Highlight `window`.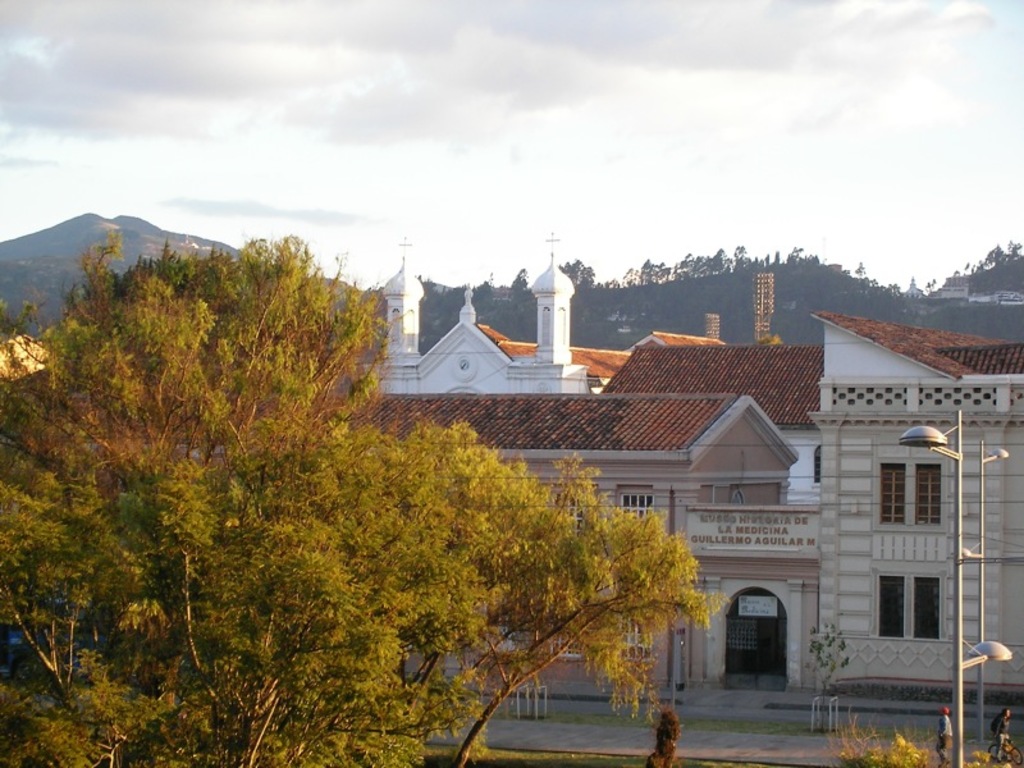
Highlighted region: bbox=(552, 484, 613, 534).
